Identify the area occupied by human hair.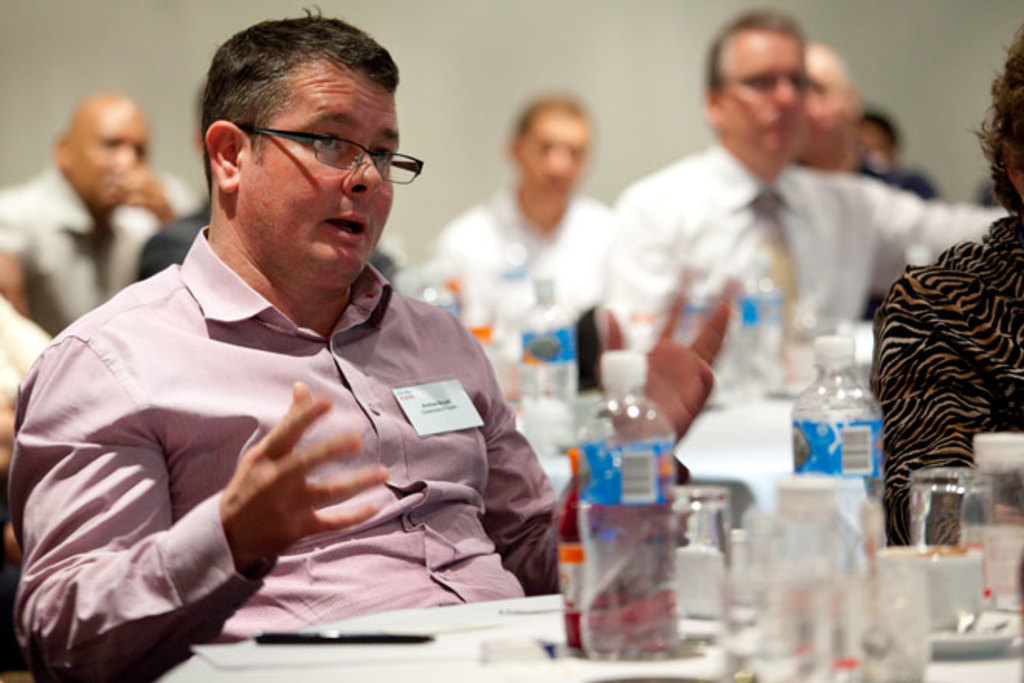
Area: x1=706 y1=9 x2=813 y2=106.
